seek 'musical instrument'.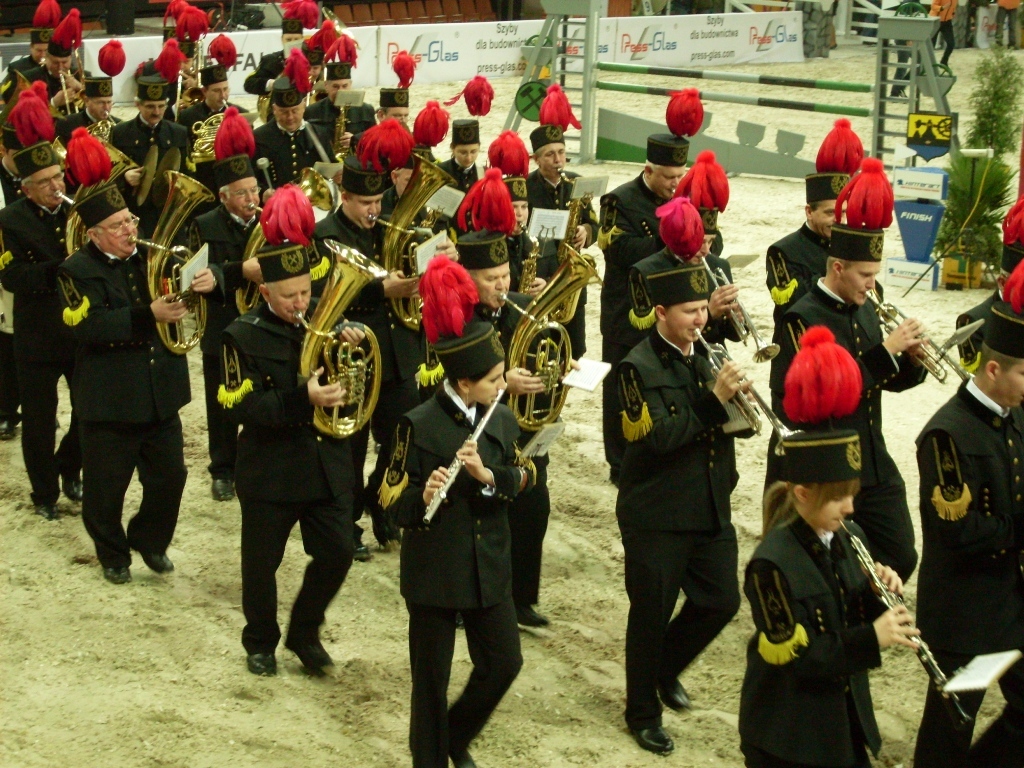
[688,330,795,457].
